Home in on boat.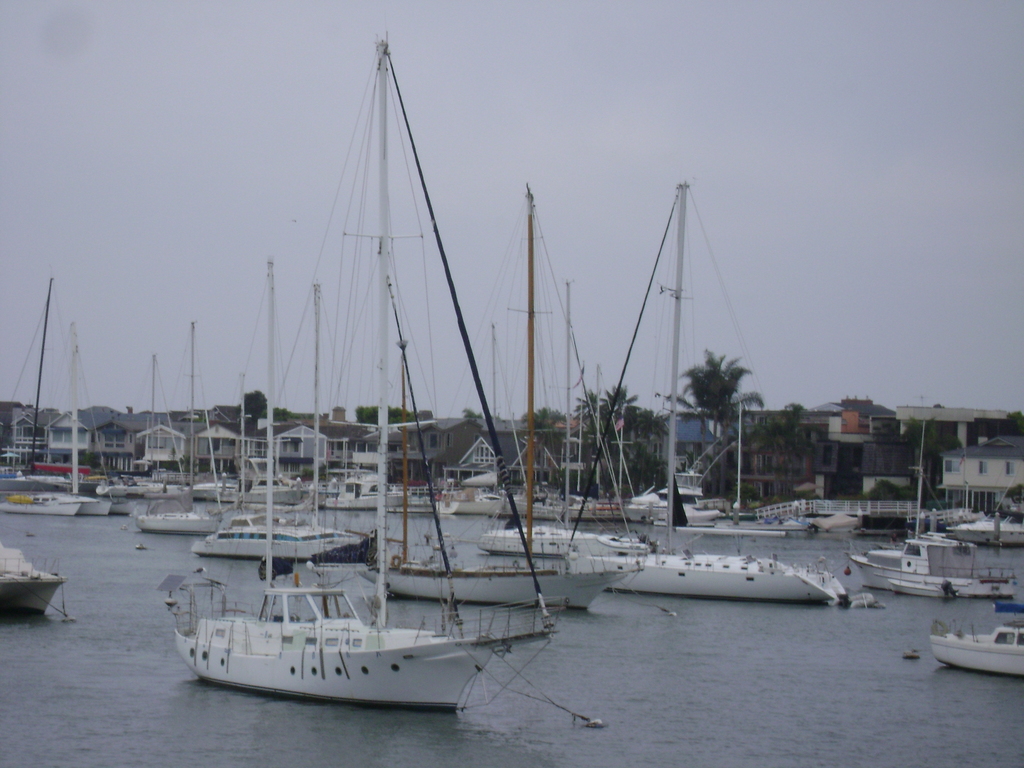
Homed in at [947, 499, 1023, 550].
